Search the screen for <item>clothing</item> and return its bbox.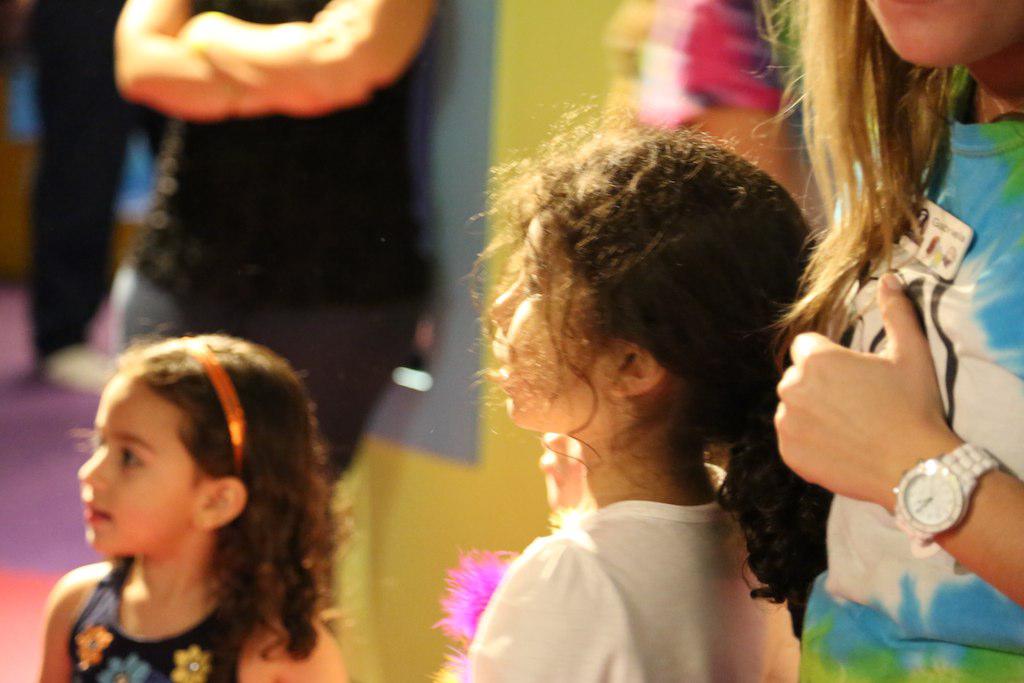
Found: (x1=14, y1=1, x2=144, y2=354).
